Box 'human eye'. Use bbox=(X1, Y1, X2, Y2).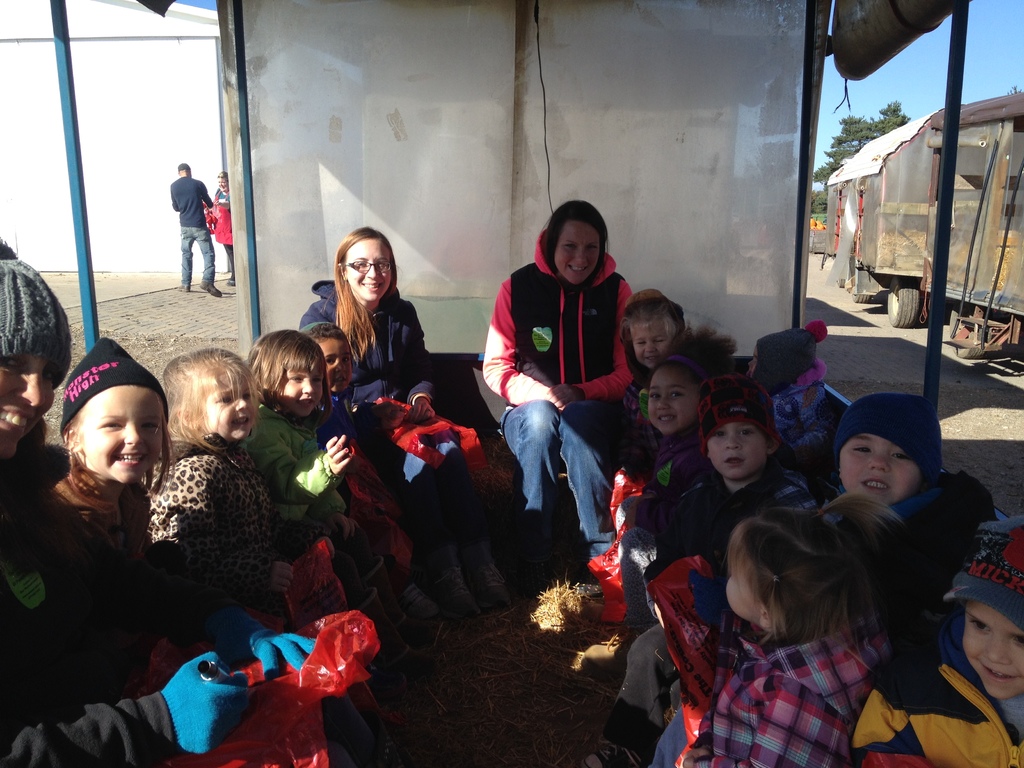
bbox=(44, 365, 54, 383).
